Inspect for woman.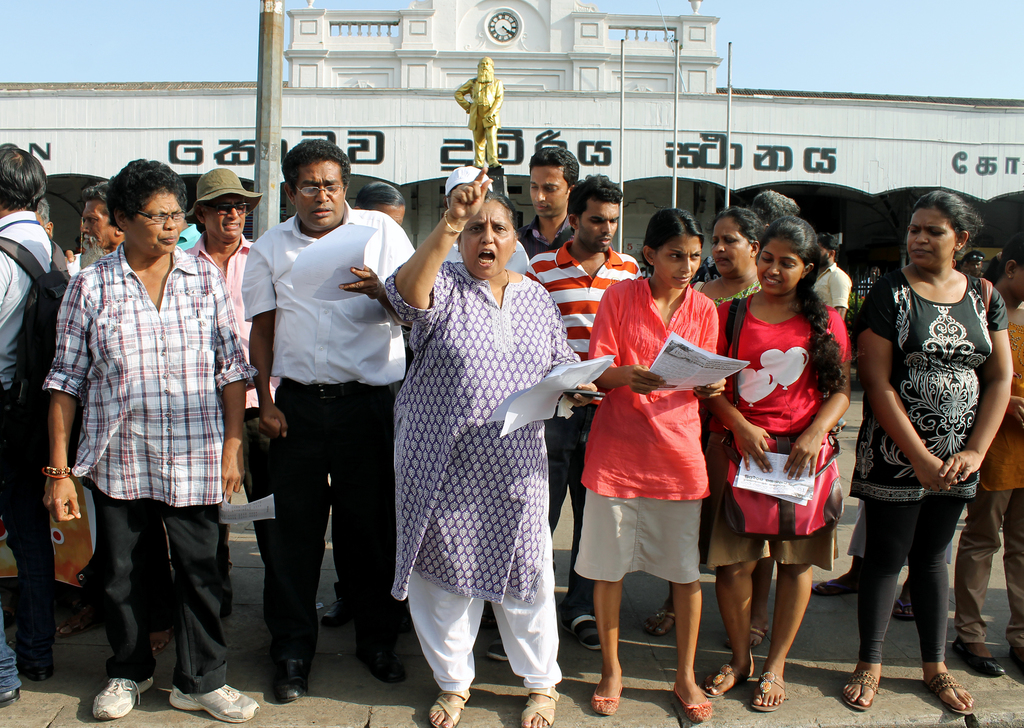
Inspection: crop(689, 206, 778, 650).
